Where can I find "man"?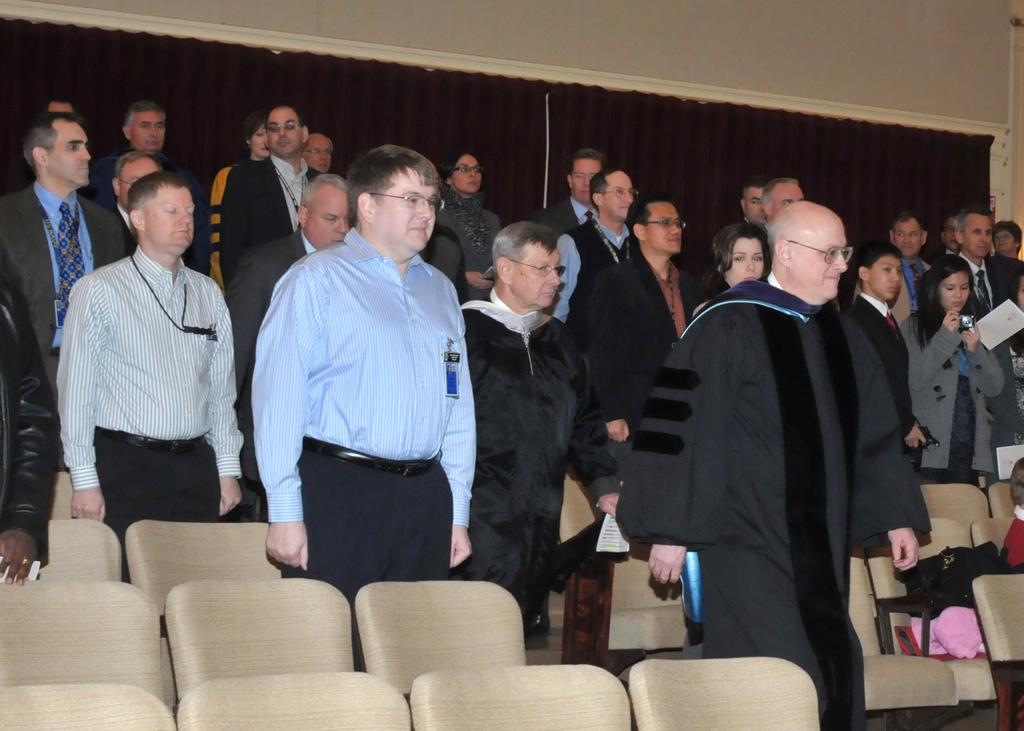
You can find it at bbox=(763, 179, 806, 234).
